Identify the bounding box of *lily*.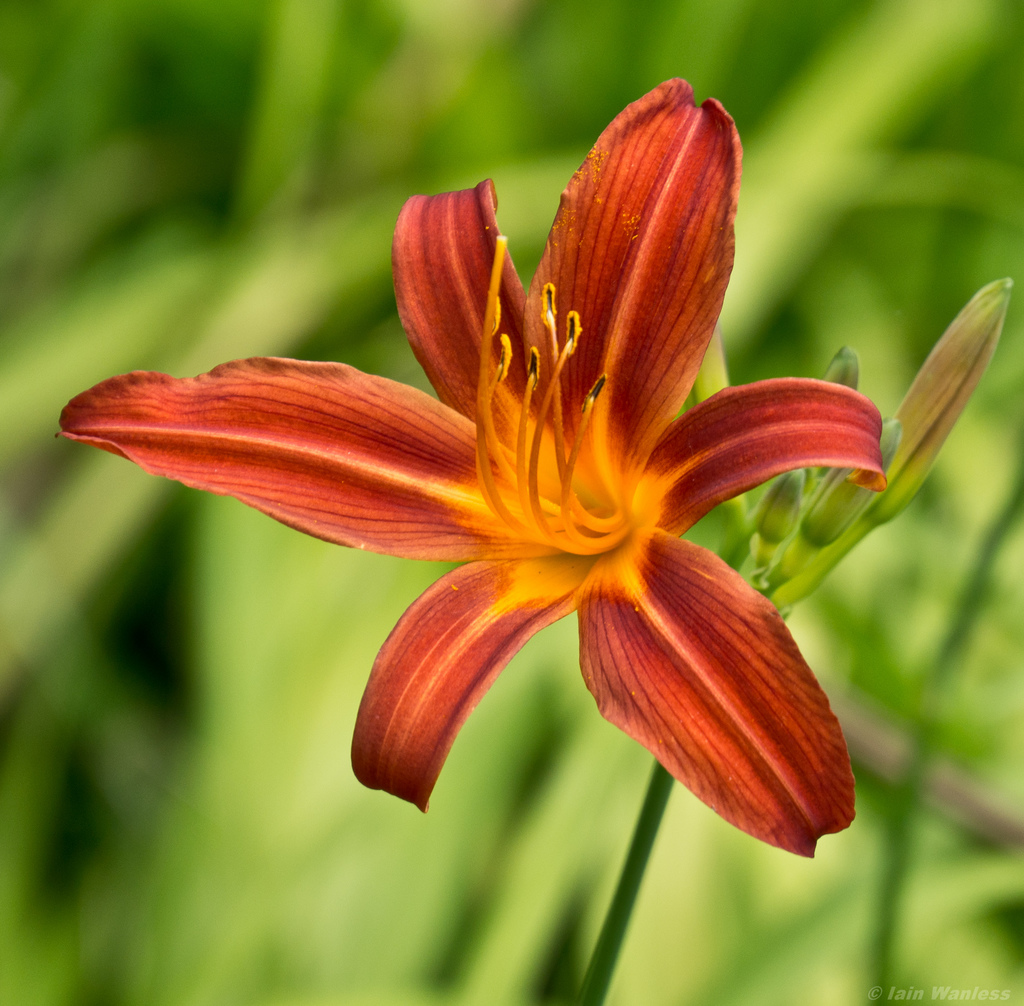
51, 75, 890, 864.
